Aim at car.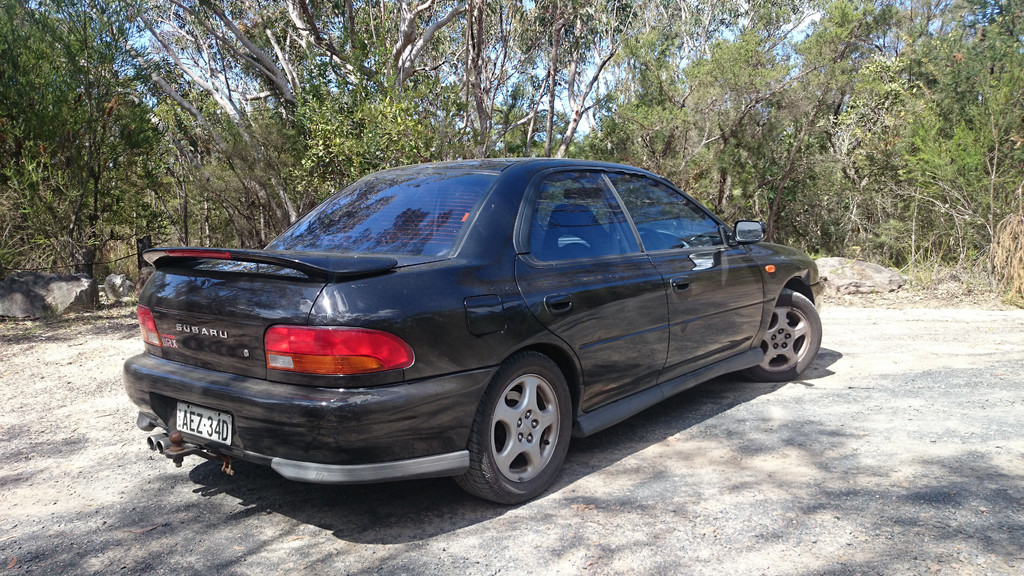
Aimed at box=[123, 151, 826, 508].
